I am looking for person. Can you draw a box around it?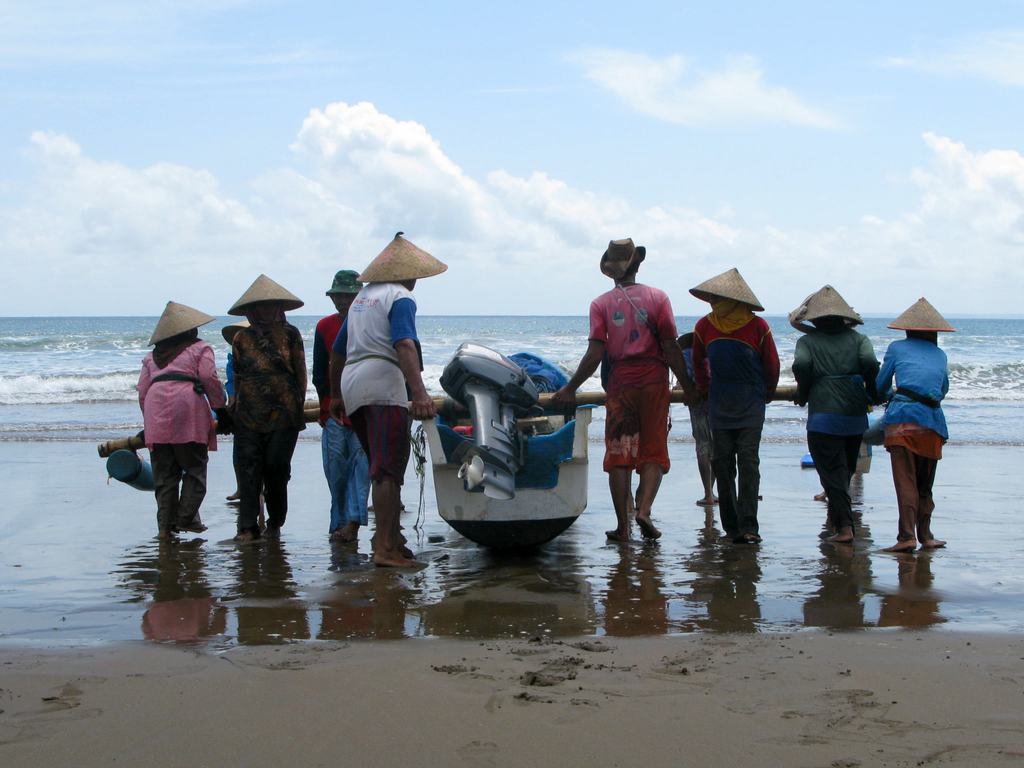
Sure, the bounding box is <region>690, 268, 781, 549</region>.
